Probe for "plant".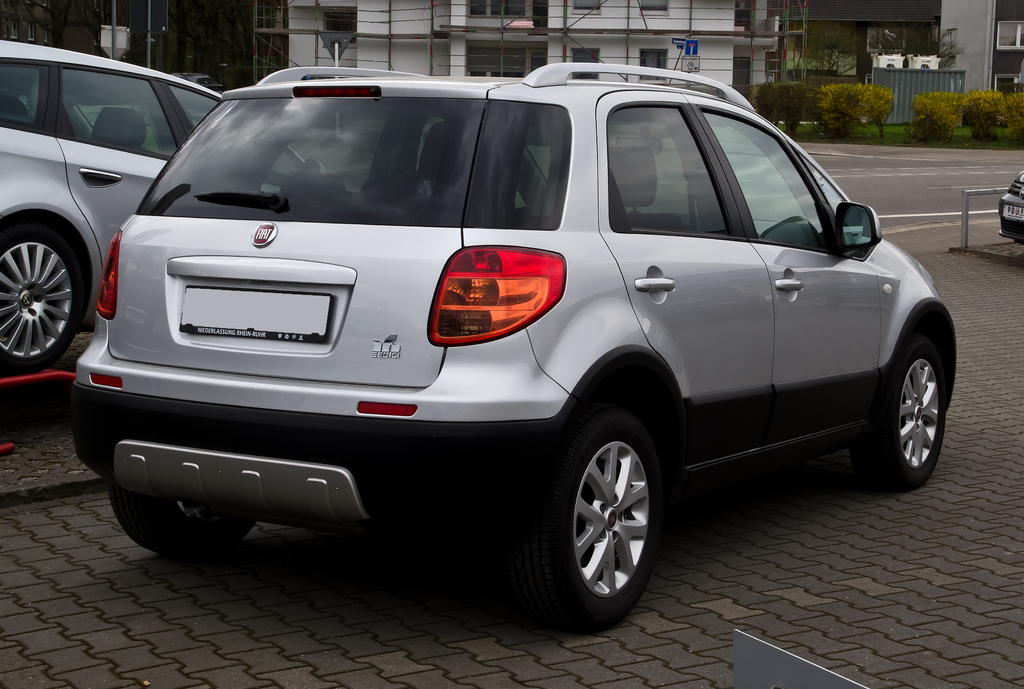
Probe result: <box>748,74,786,130</box>.
